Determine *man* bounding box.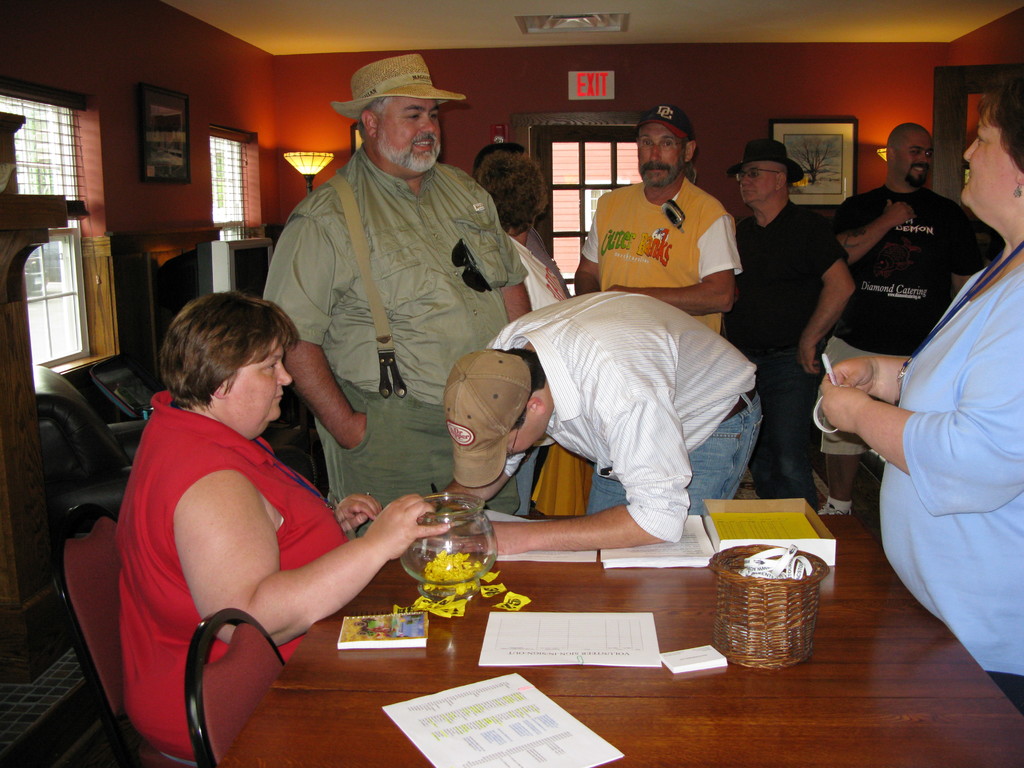
Determined: [737,137,853,511].
